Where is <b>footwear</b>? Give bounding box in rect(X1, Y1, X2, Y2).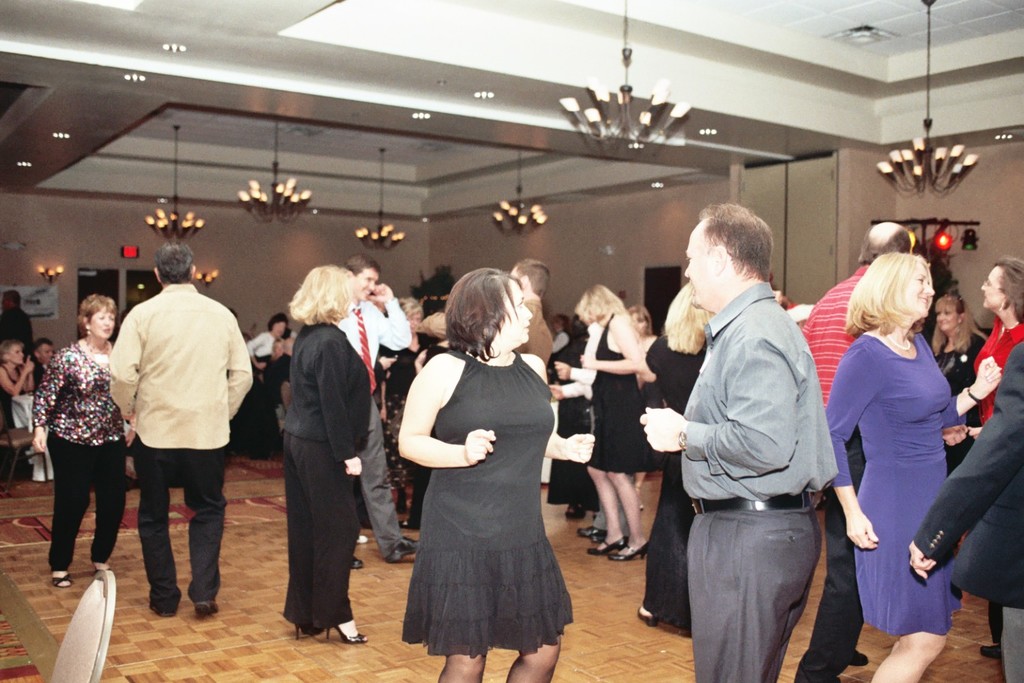
rect(147, 600, 180, 618).
